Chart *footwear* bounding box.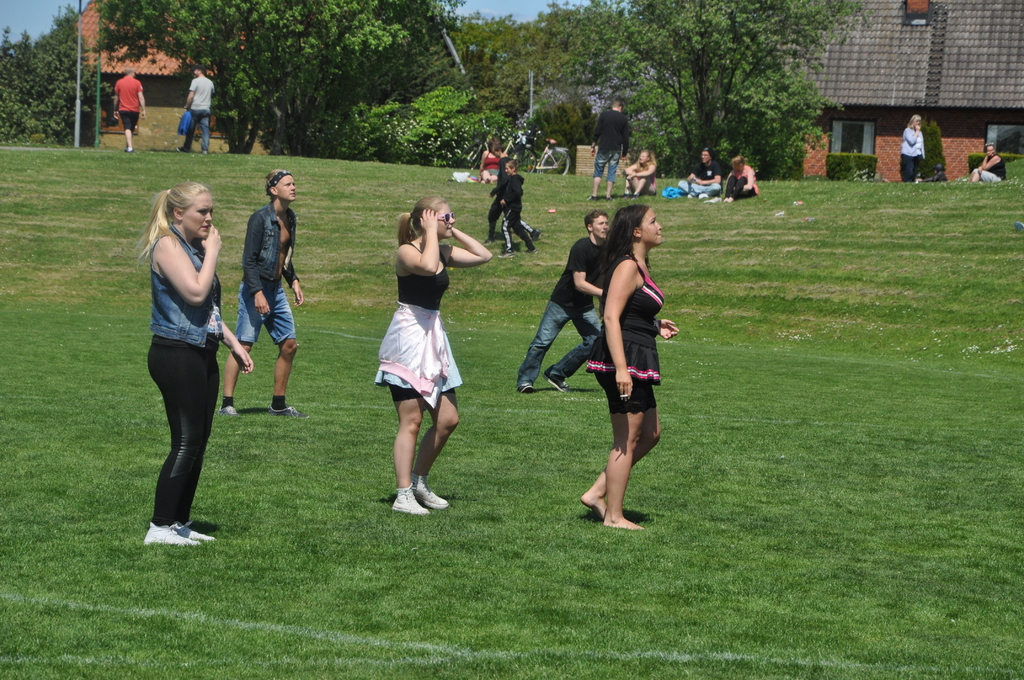
Charted: 268 406 308 417.
